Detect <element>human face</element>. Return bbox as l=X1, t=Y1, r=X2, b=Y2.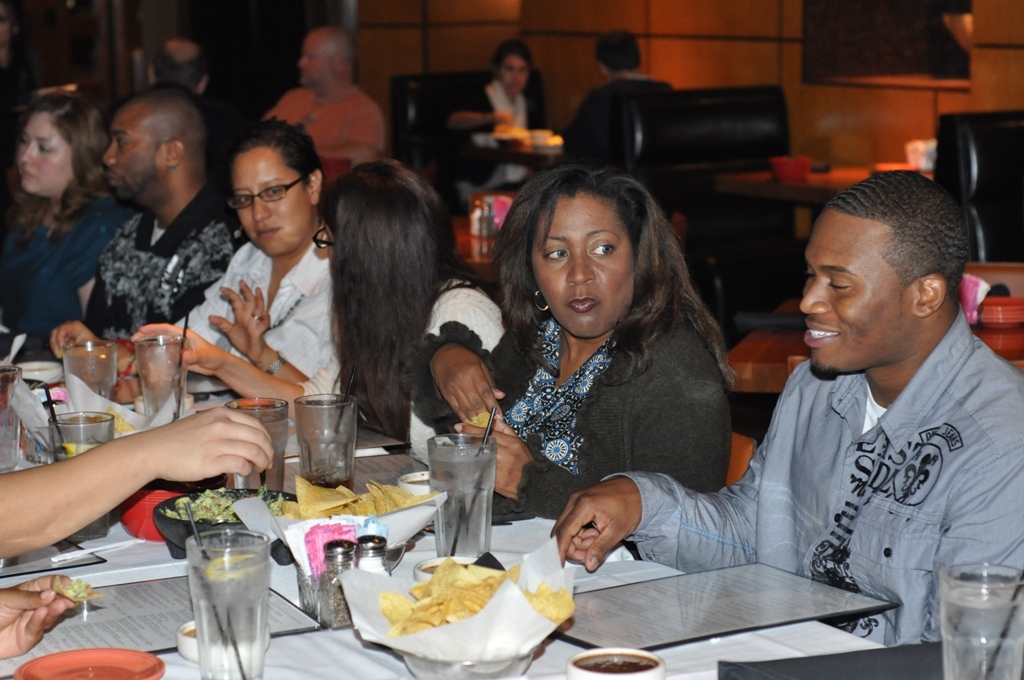
l=13, t=109, r=75, b=193.
